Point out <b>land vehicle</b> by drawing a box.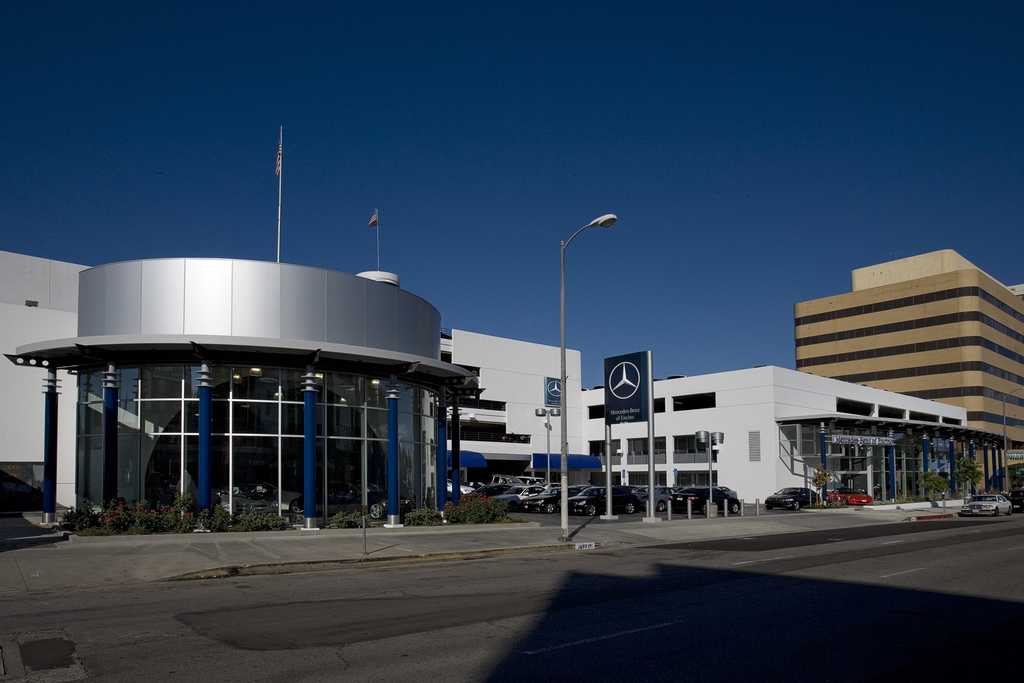
left=565, top=485, right=641, bottom=520.
